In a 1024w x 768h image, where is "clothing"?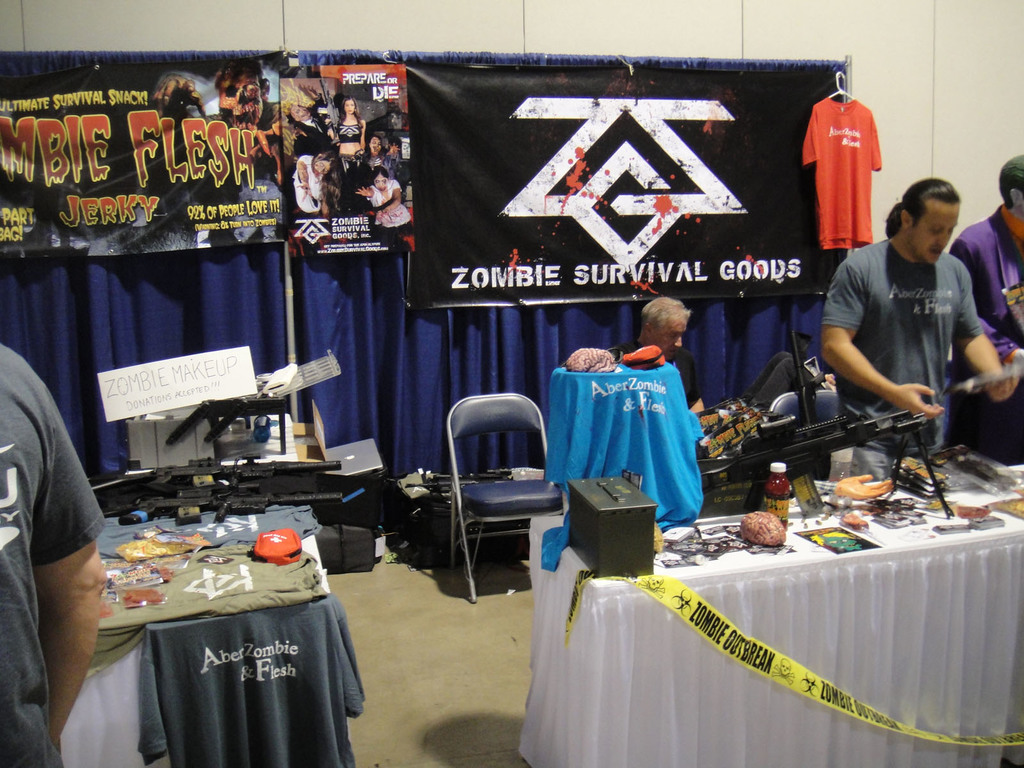
locate(339, 122, 364, 145).
